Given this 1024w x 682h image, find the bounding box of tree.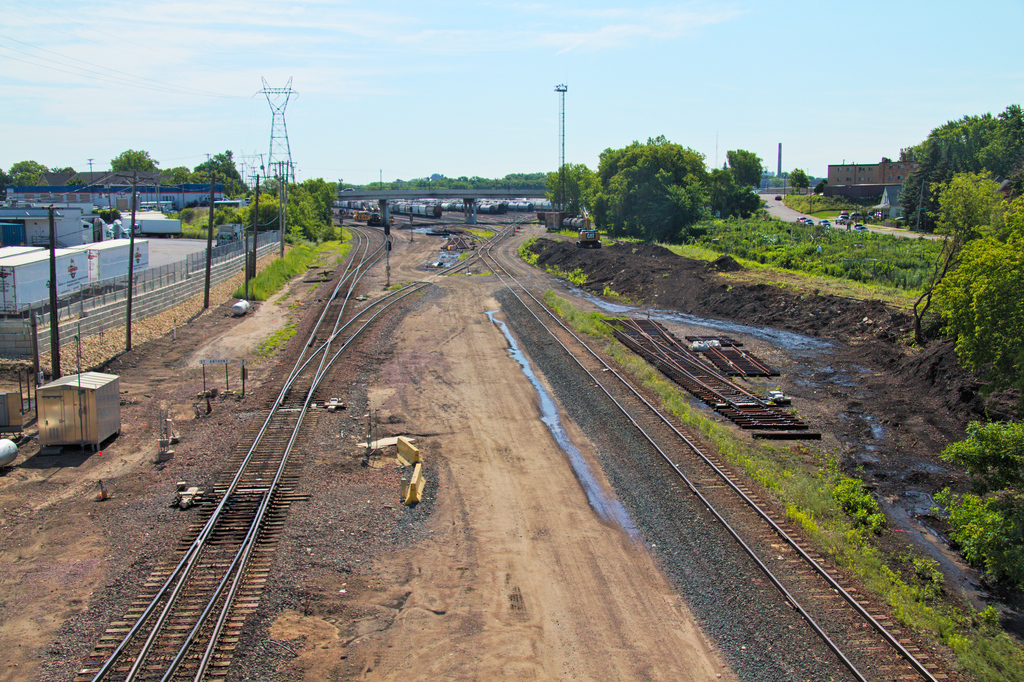
locate(581, 121, 739, 236).
